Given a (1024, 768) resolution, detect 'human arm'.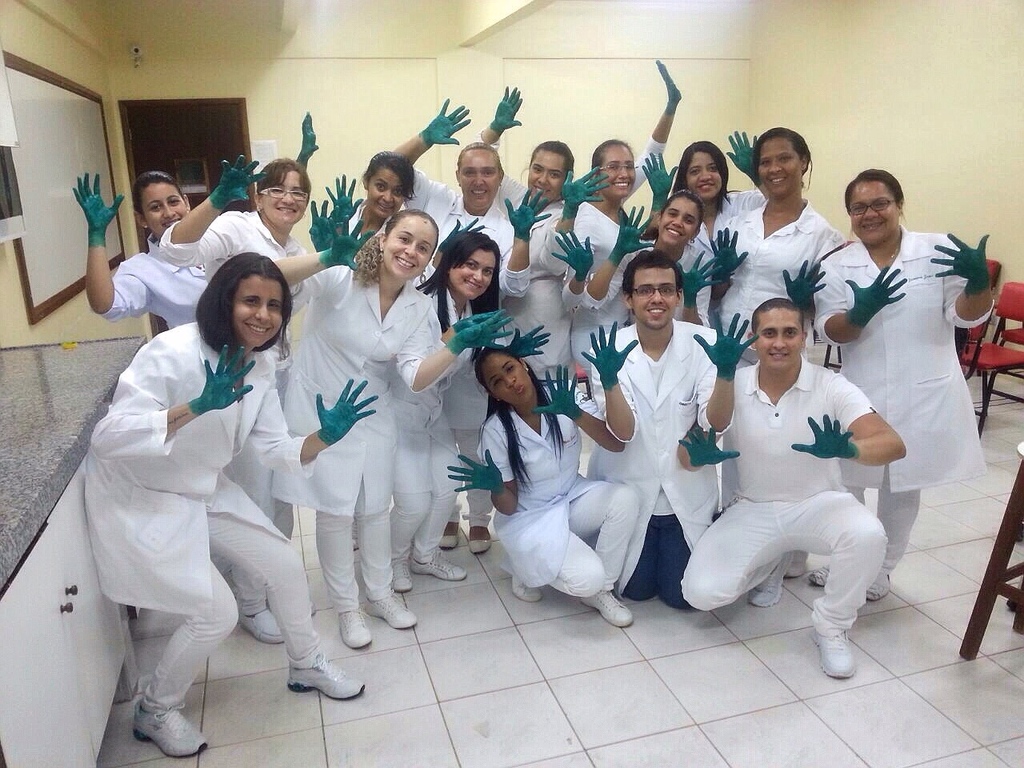
l=398, t=290, r=517, b=392.
